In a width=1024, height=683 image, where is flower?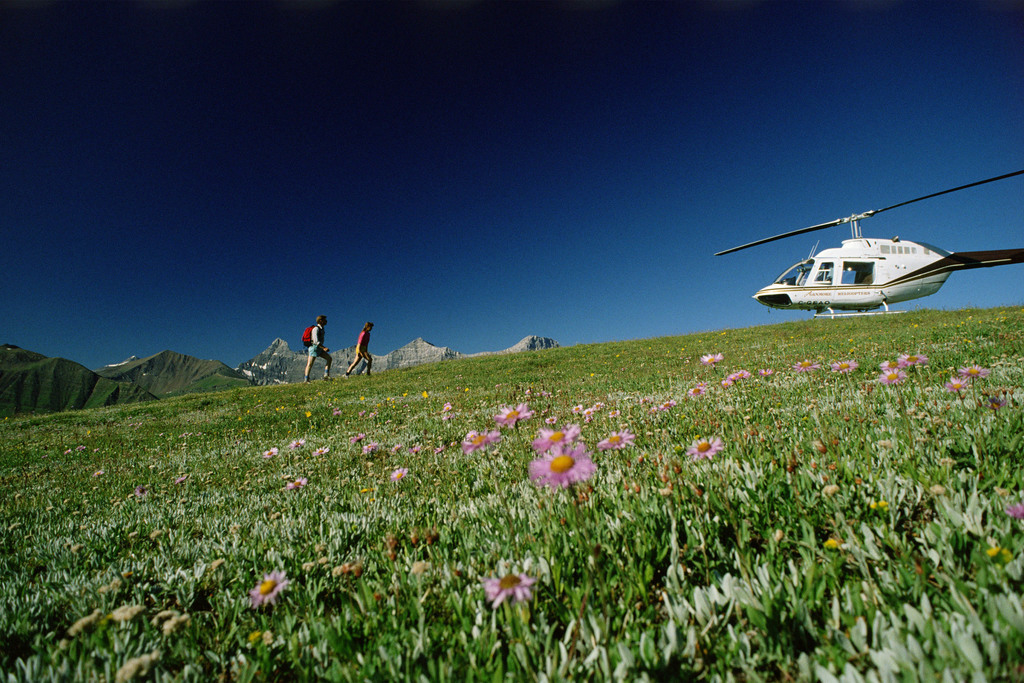
crop(96, 471, 104, 477).
